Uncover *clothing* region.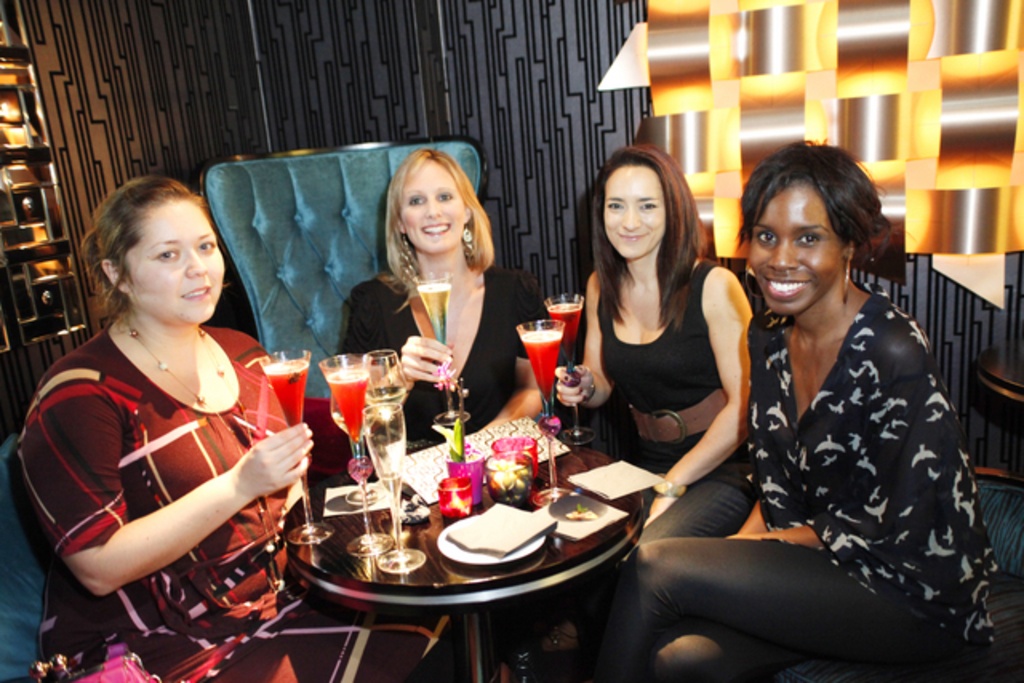
Uncovered: <box>331,269,546,657</box>.
